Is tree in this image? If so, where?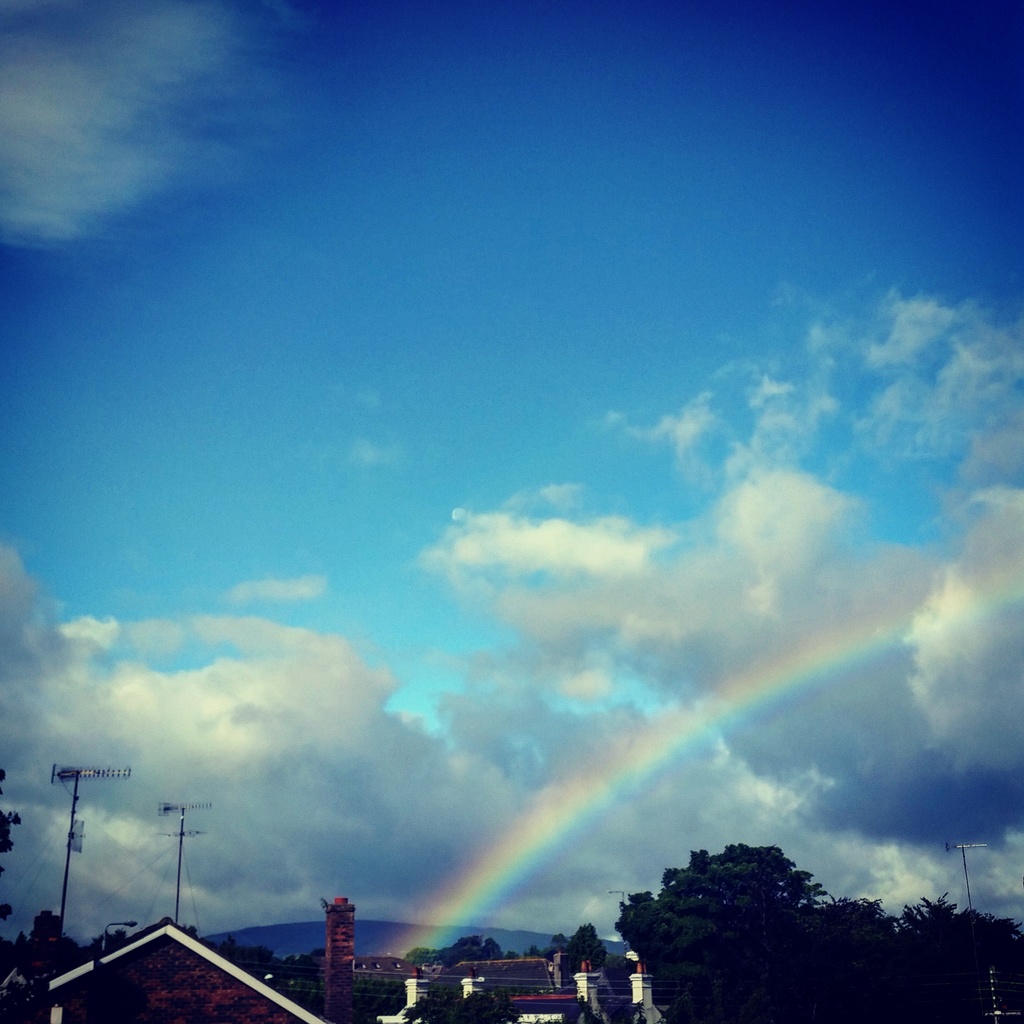
Yes, at [18,902,83,968].
